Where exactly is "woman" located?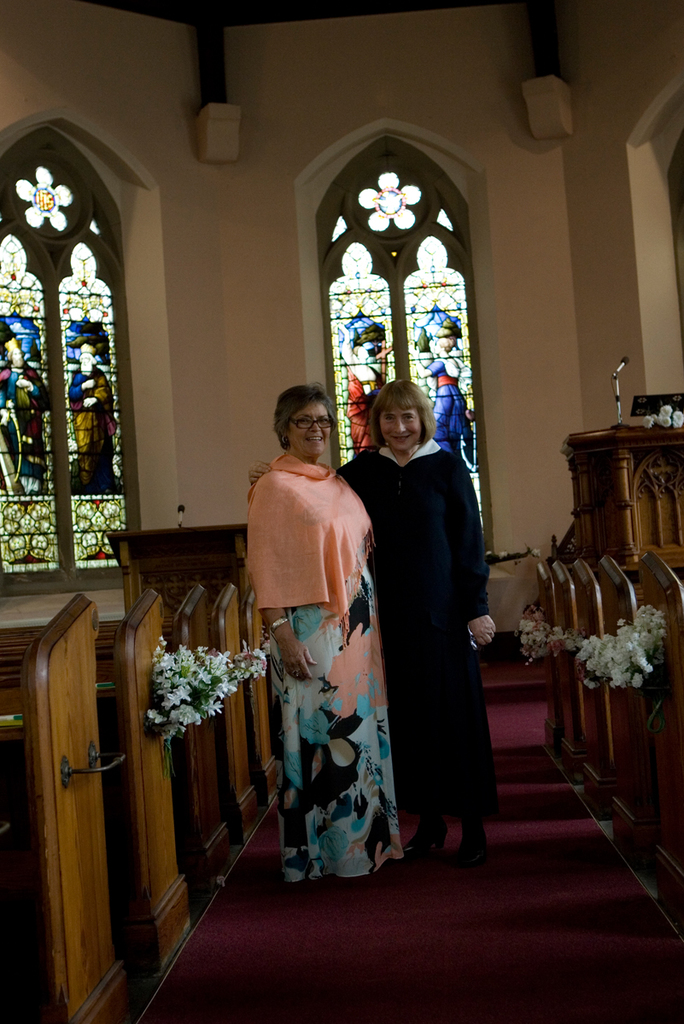
Its bounding box is (248,384,413,893).
